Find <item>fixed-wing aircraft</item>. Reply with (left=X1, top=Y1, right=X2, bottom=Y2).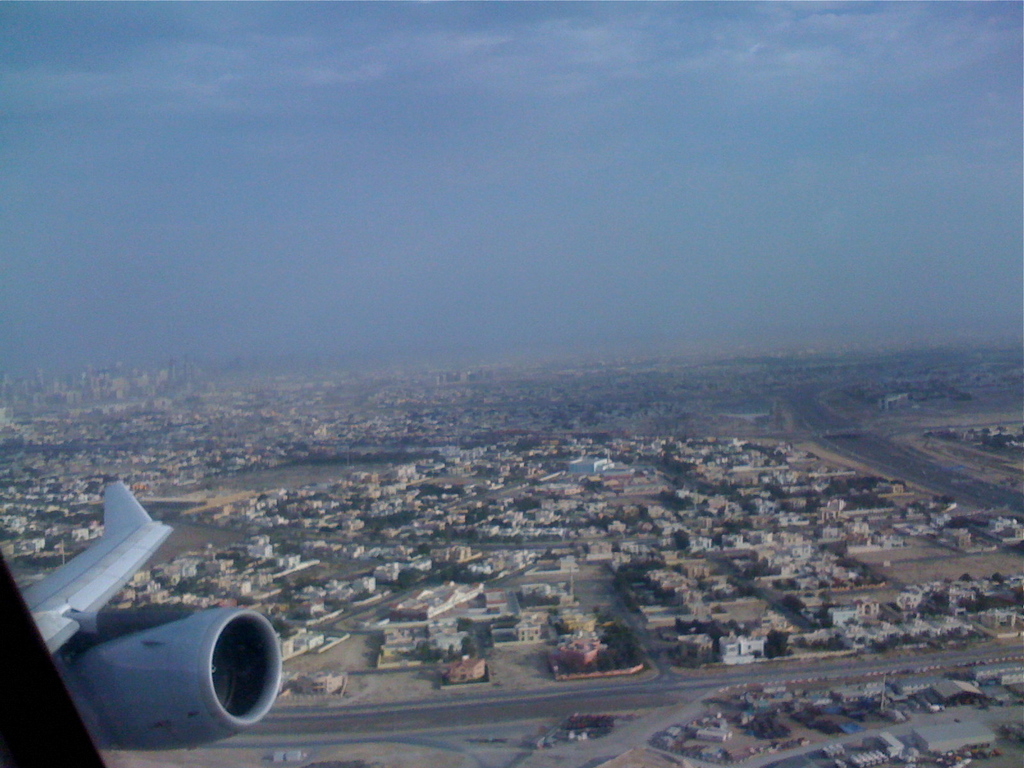
(left=0, top=481, right=299, bottom=767).
